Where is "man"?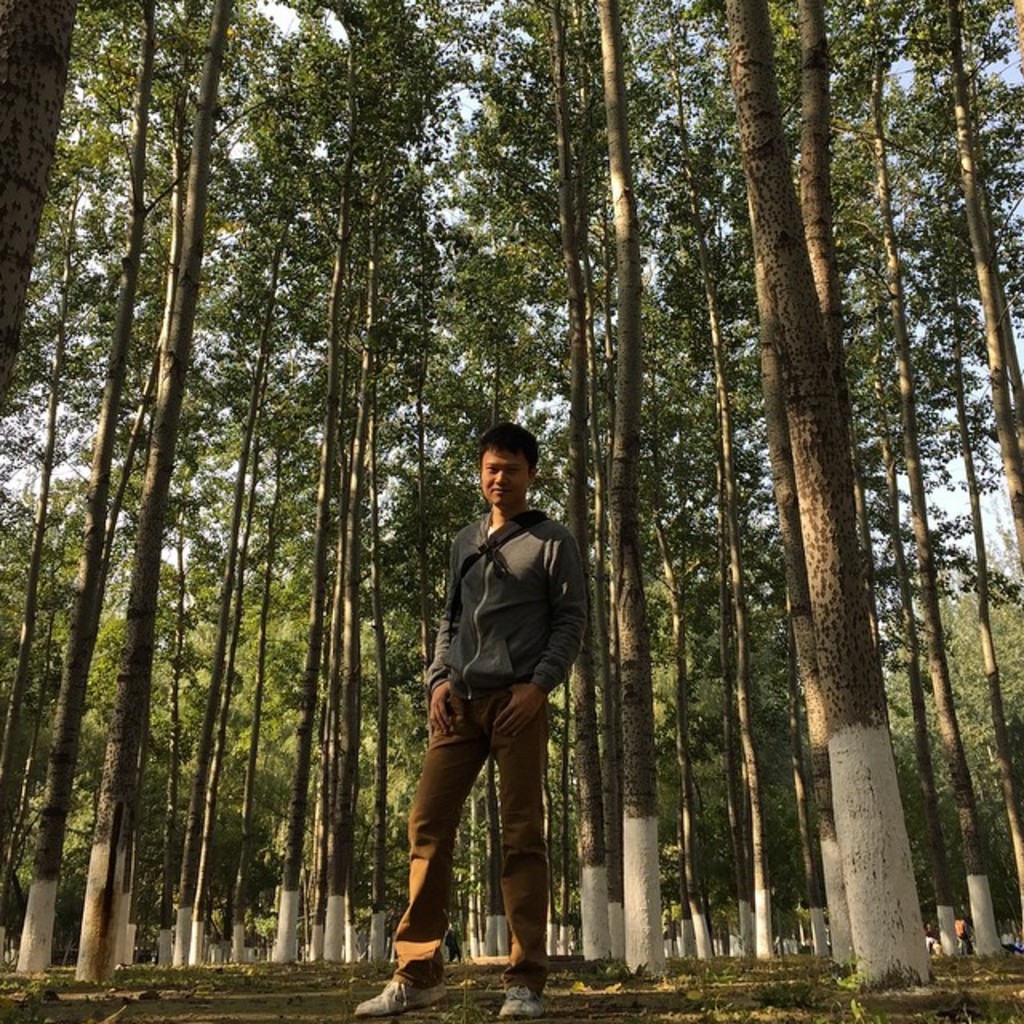
[354,422,590,1014].
